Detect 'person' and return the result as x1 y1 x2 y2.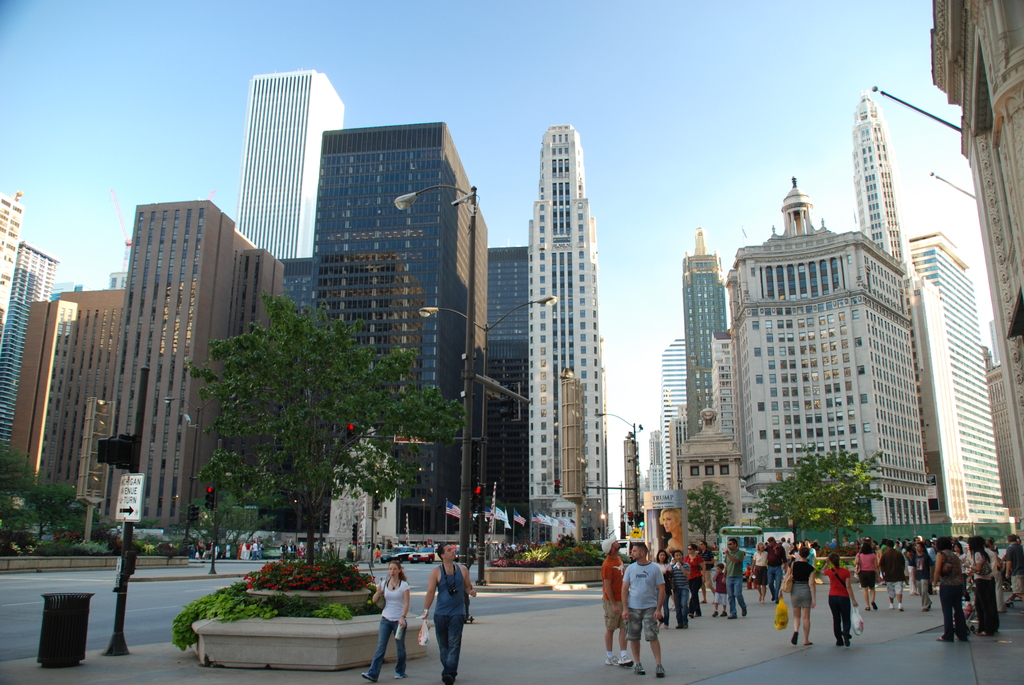
662 552 689 629.
